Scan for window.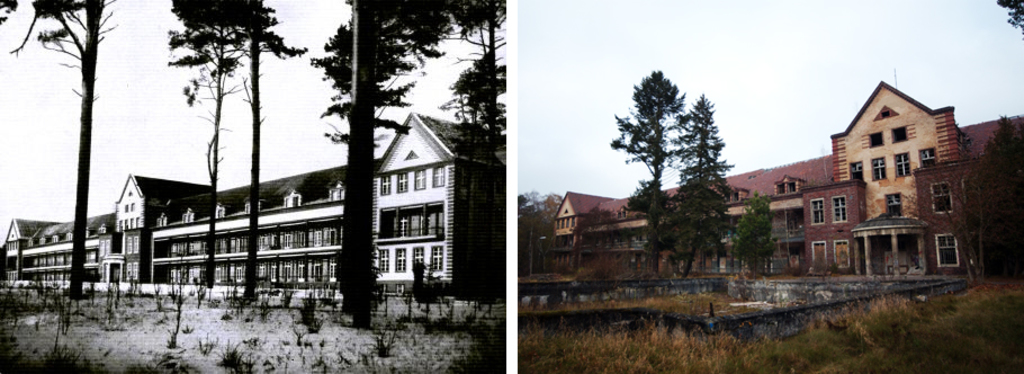
Scan result: (870,155,886,182).
